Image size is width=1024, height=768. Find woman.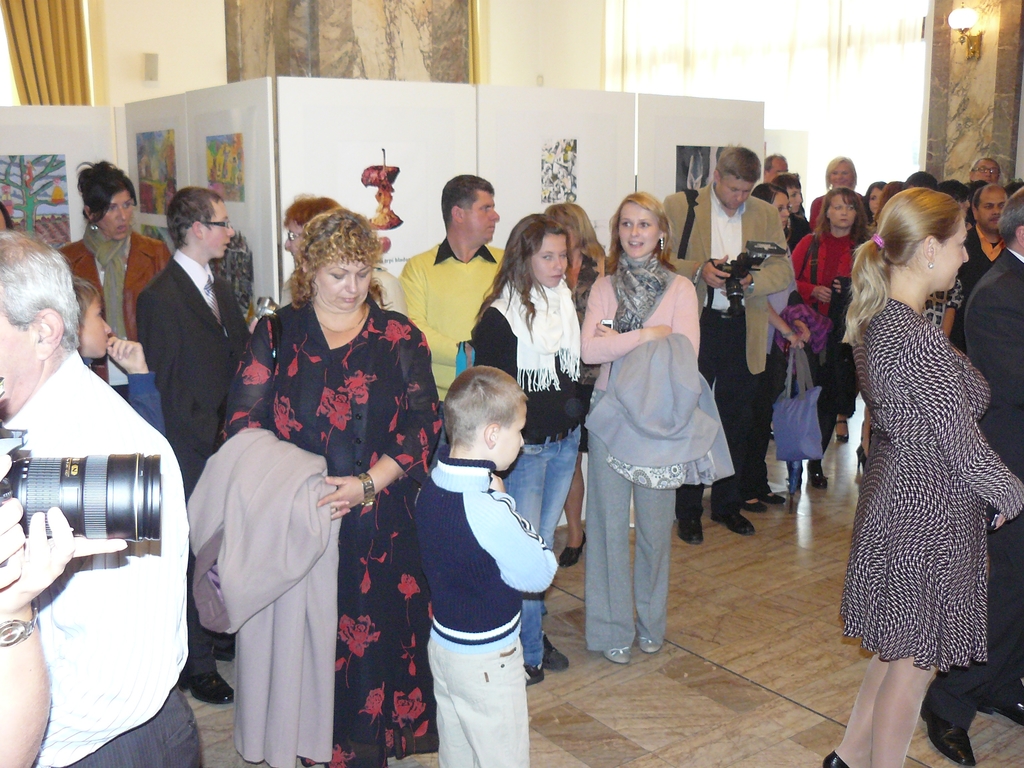
select_region(748, 179, 796, 508).
